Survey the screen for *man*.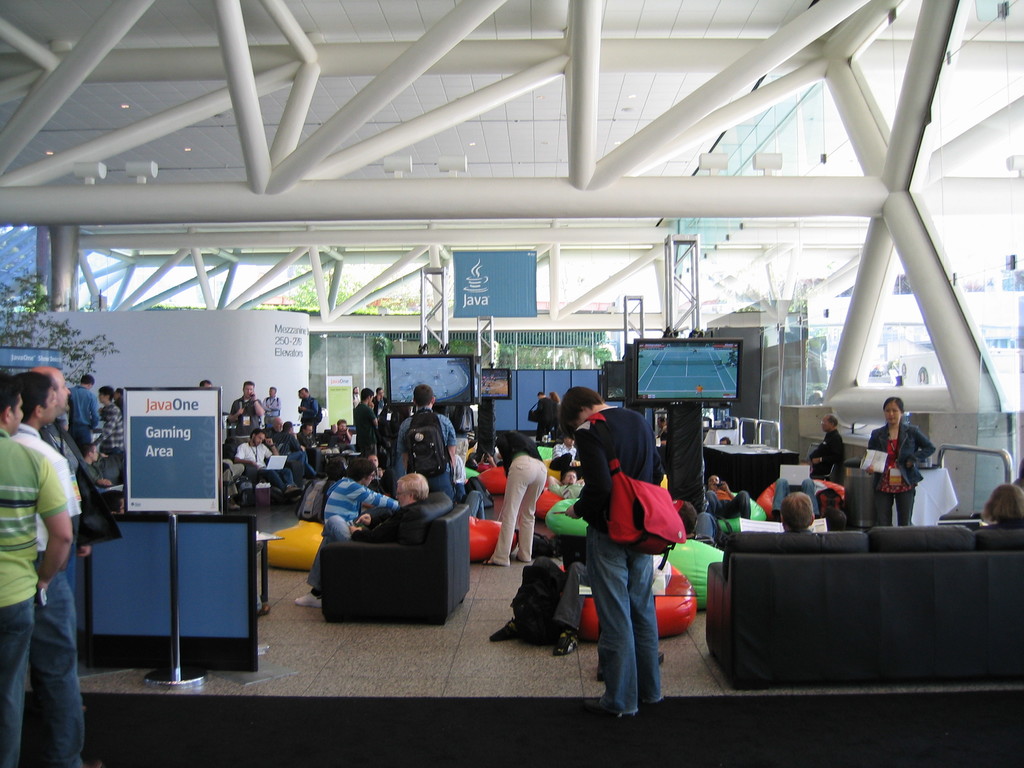
Survey found: (left=352, top=385, right=378, bottom=456).
